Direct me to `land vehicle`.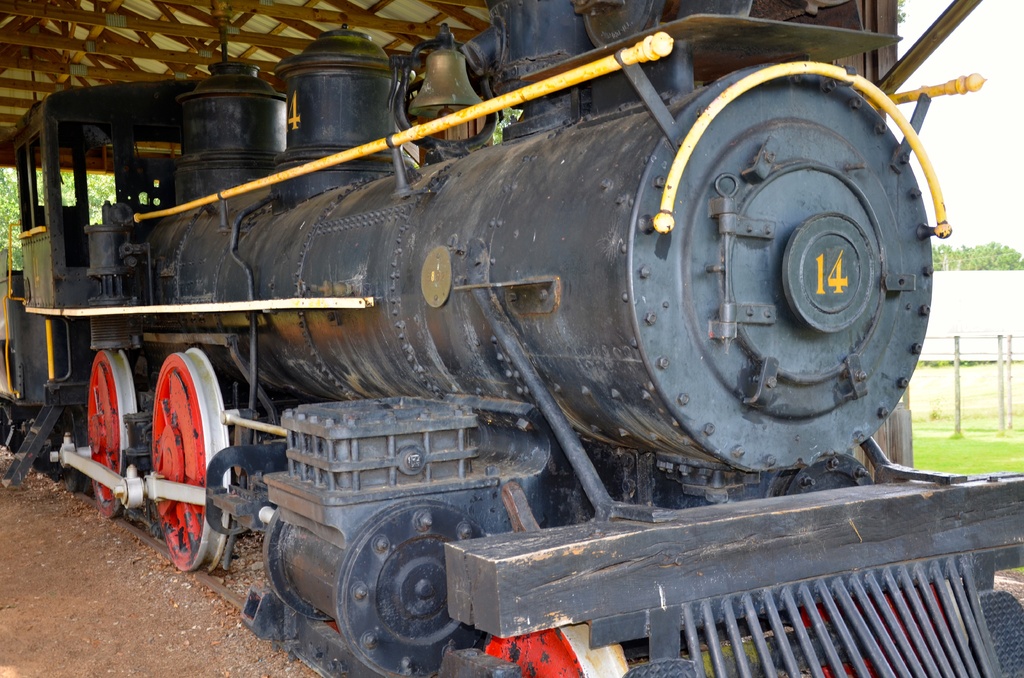
Direction: (left=0, top=20, right=964, bottom=613).
